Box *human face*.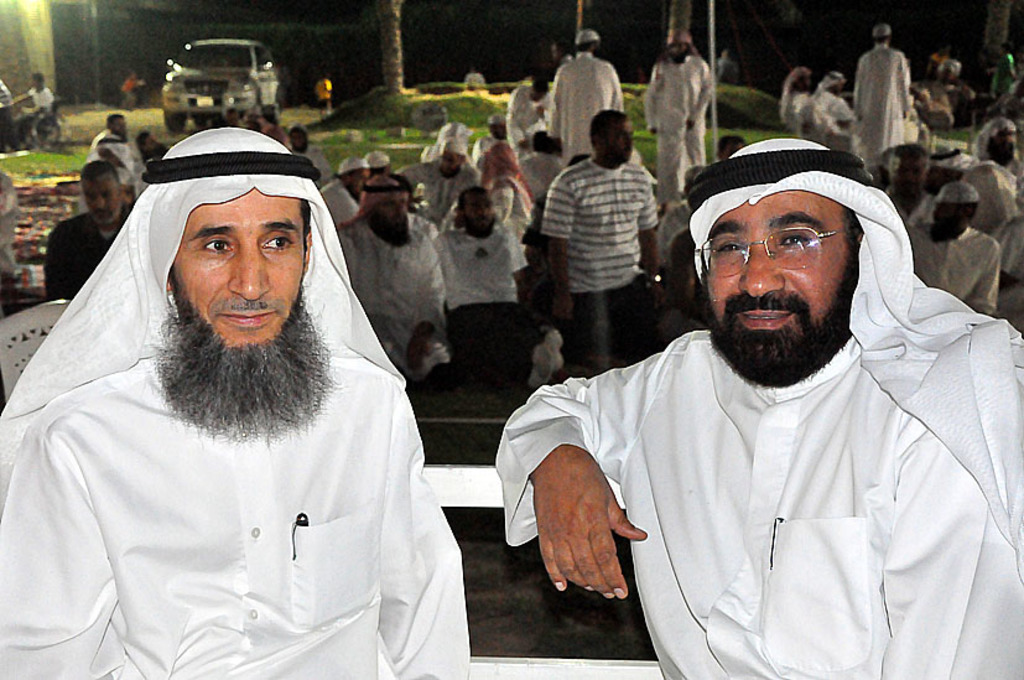
left=705, top=191, right=851, bottom=362.
